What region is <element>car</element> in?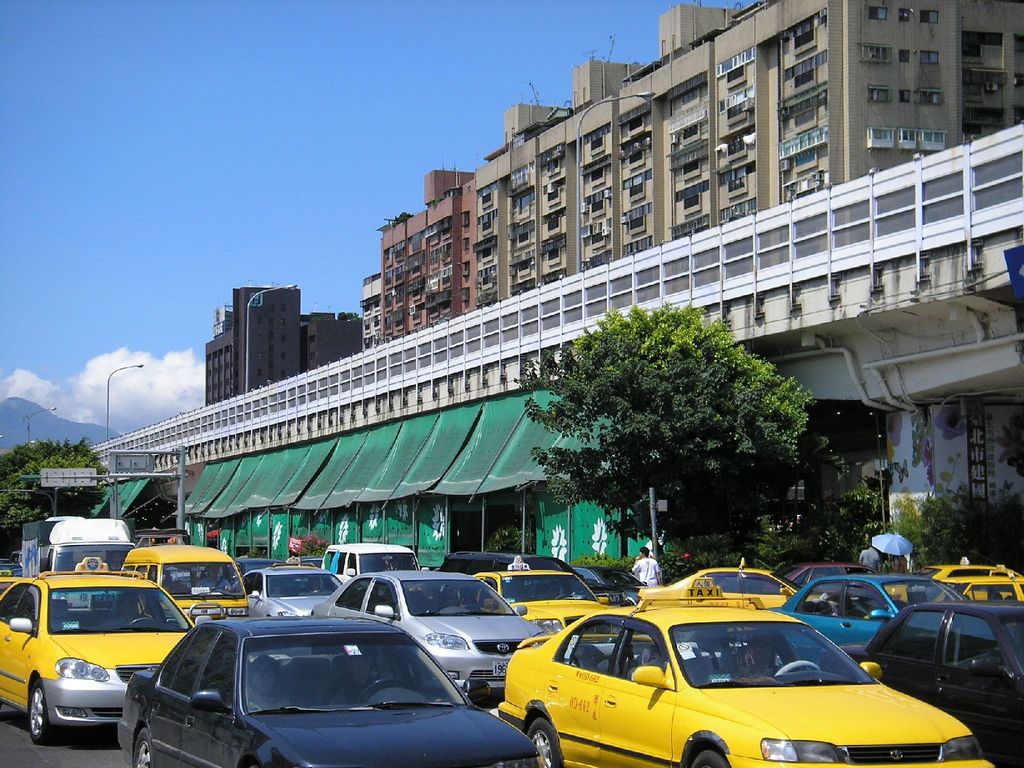
784,559,882,587.
